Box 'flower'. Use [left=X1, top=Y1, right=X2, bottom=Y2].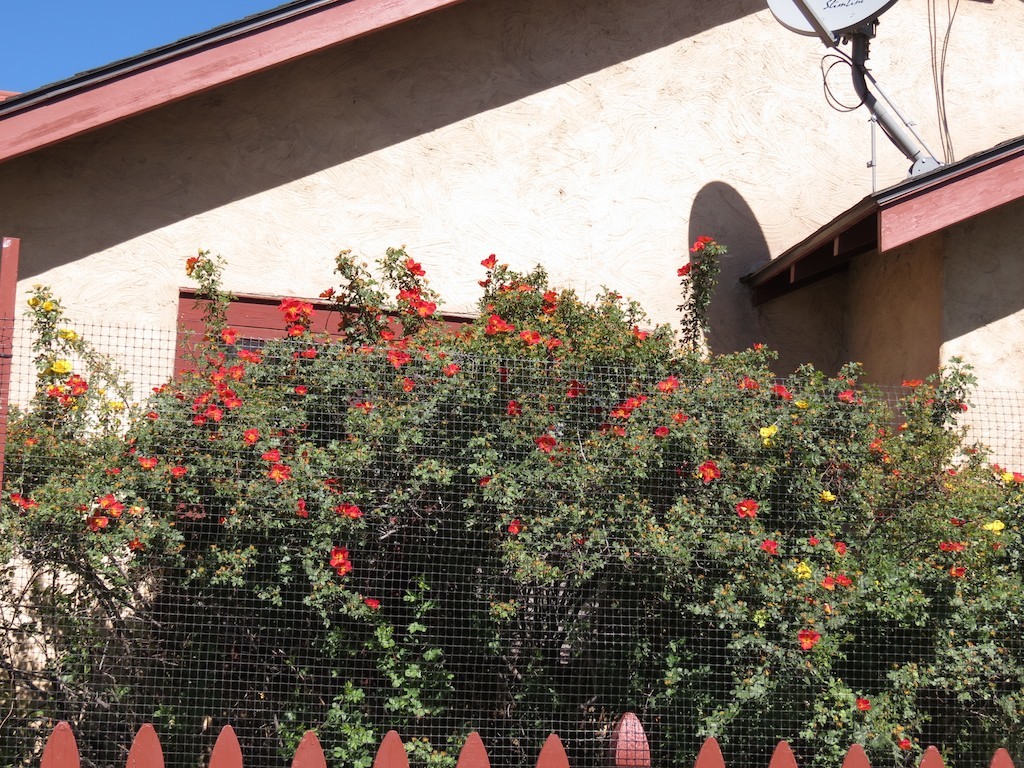
[left=570, top=377, right=578, bottom=396].
